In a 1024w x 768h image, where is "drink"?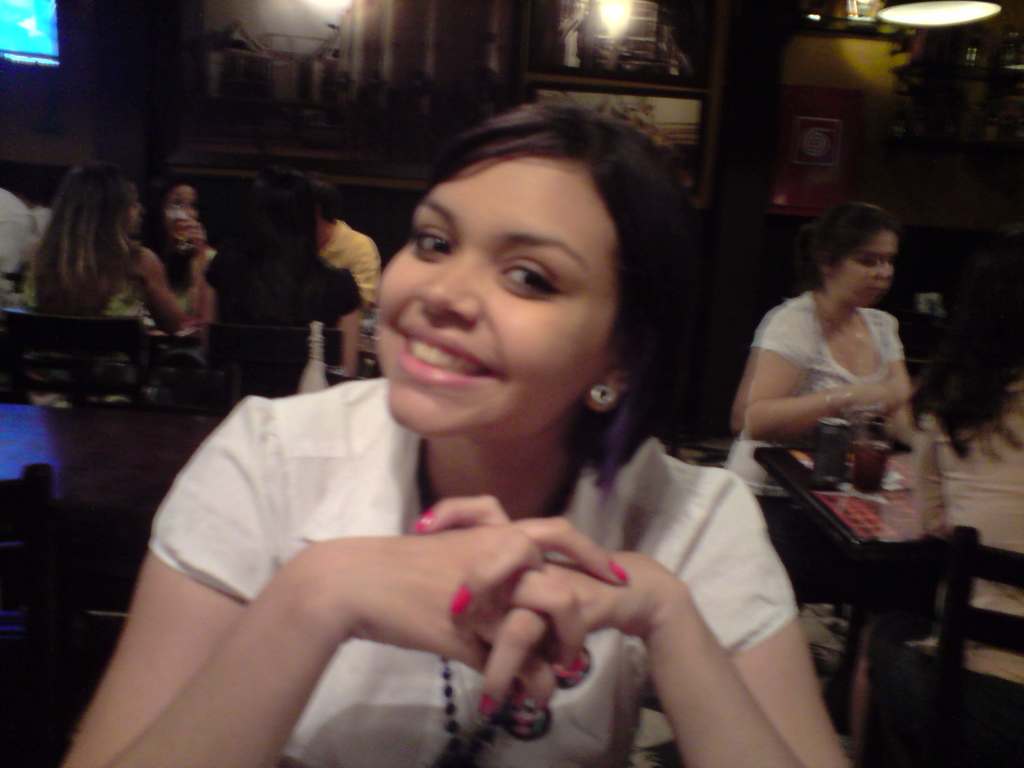
[813, 412, 847, 480].
